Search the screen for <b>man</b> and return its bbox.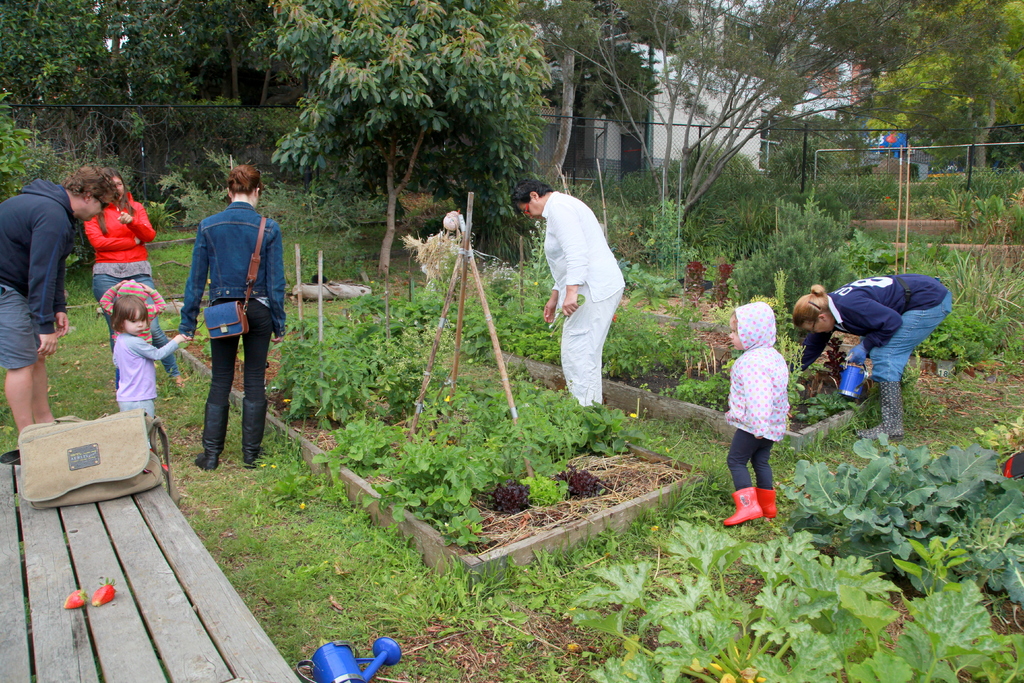
Found: box=[0, 161, 120, 458].
